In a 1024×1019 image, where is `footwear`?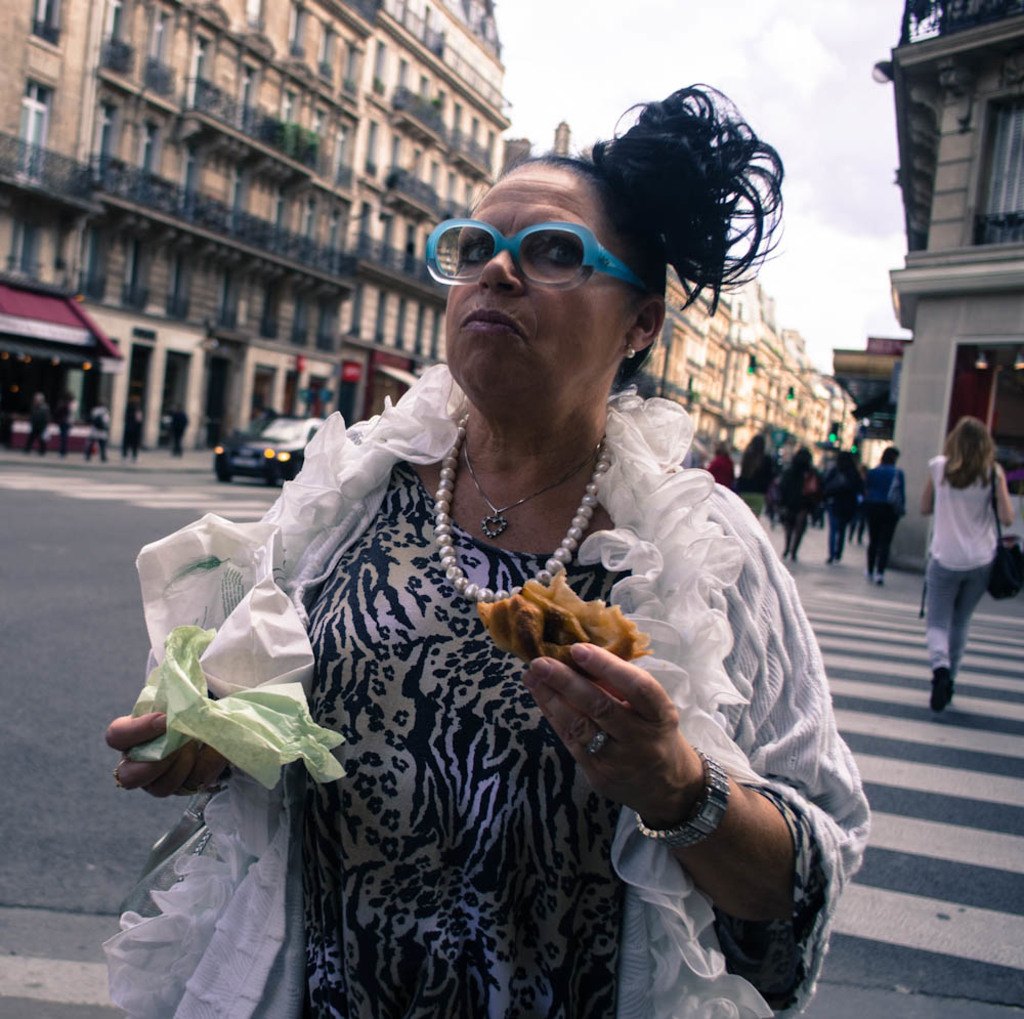
935:676:951:712.
